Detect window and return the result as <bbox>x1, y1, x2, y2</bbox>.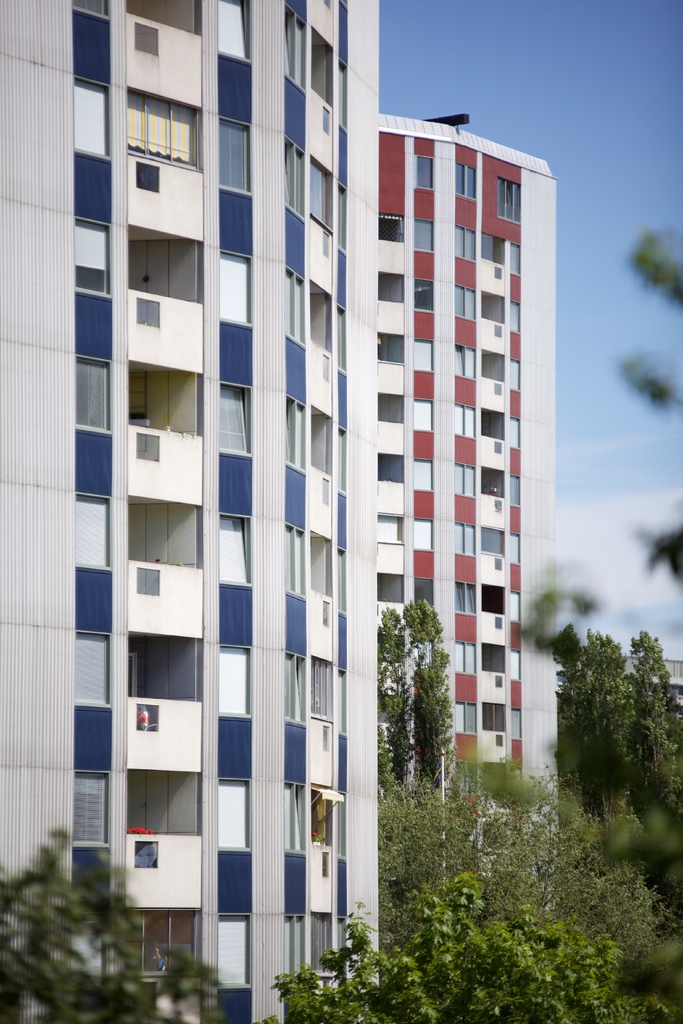
<bbox>218, 120, 252, 195</bbox>.
